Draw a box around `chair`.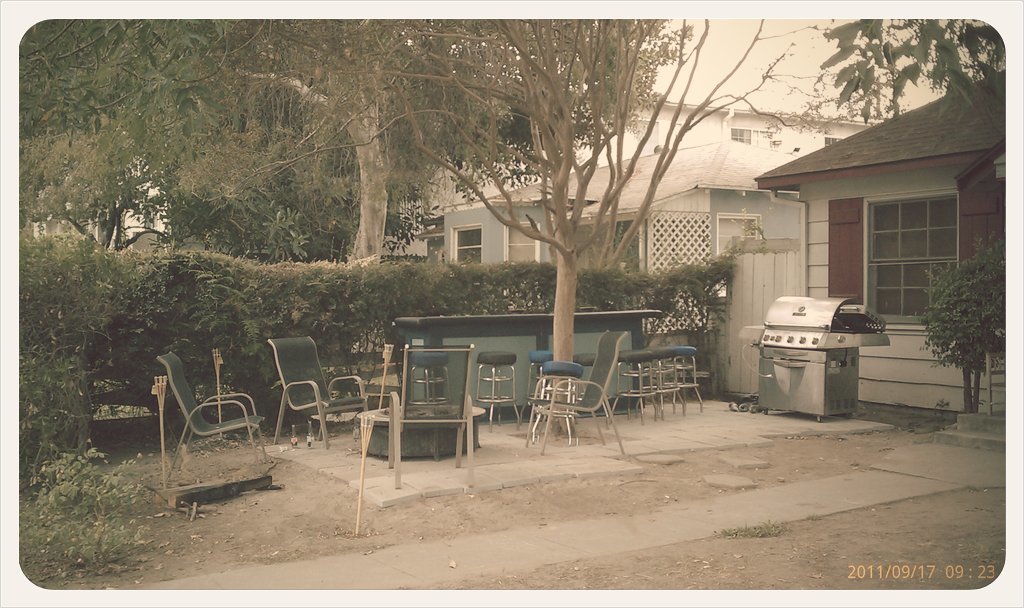
[left=534, top=362, right=574, bottom=453].
